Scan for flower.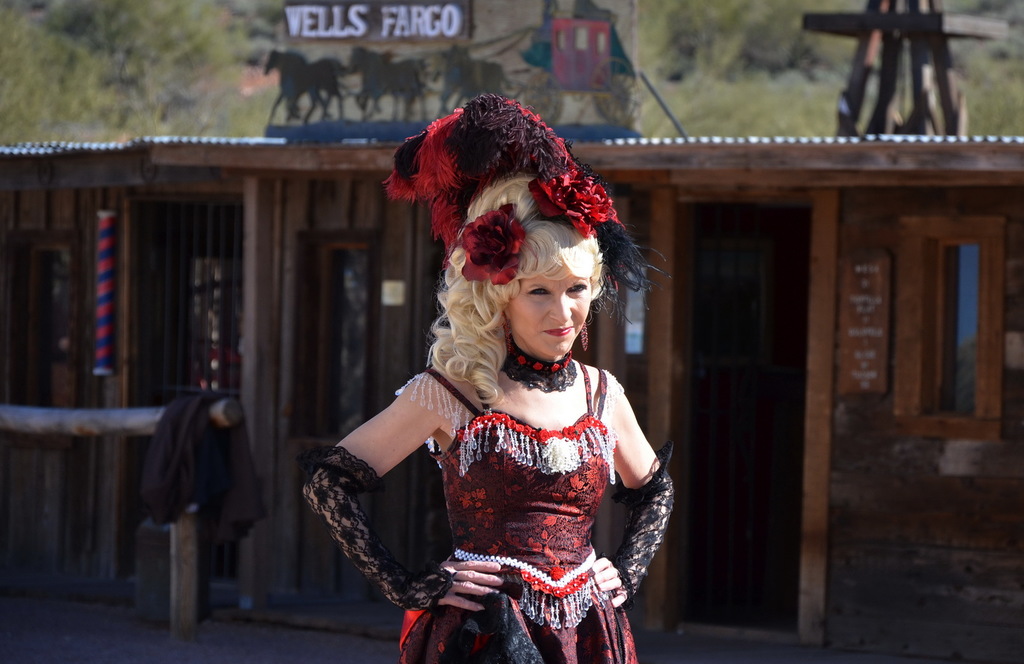
Scan result: 460:207:525:284.
